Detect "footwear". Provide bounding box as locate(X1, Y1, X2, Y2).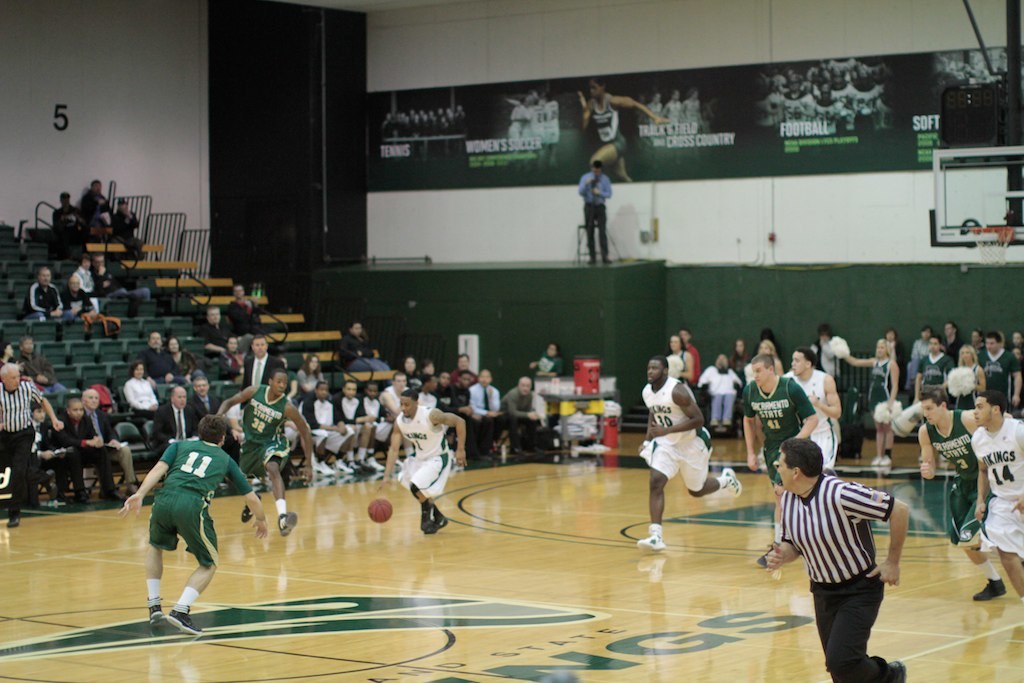
locate(280, 511, 301, 536).
